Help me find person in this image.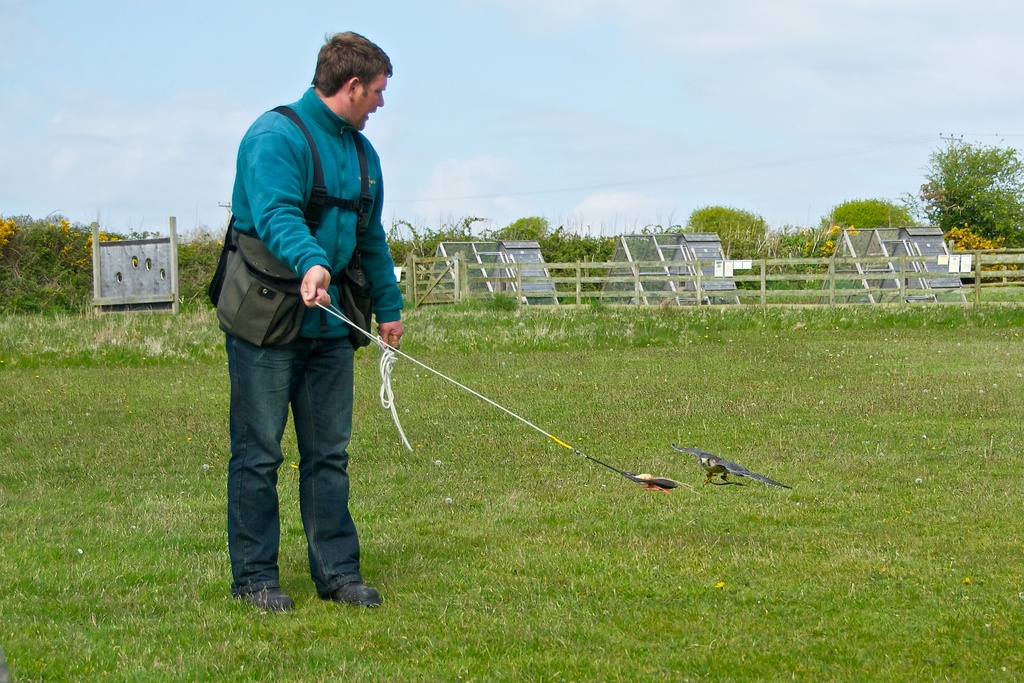
Found it: [208, 41, 409, 610].
